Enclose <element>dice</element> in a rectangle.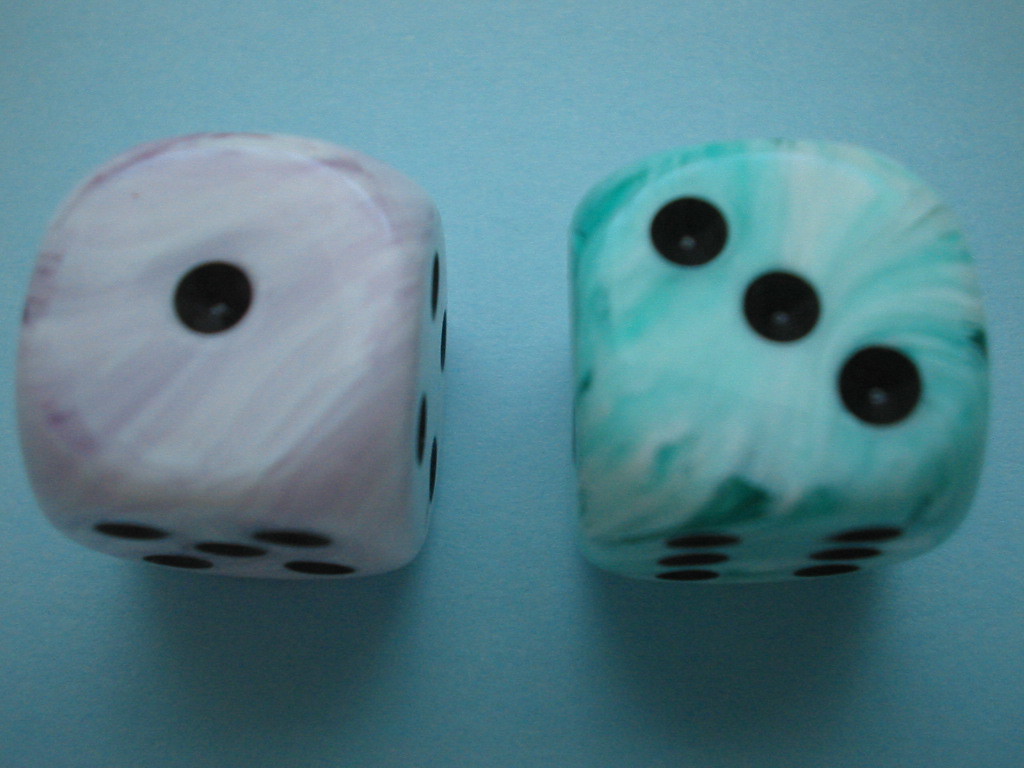
12, 131, 451, 585.
